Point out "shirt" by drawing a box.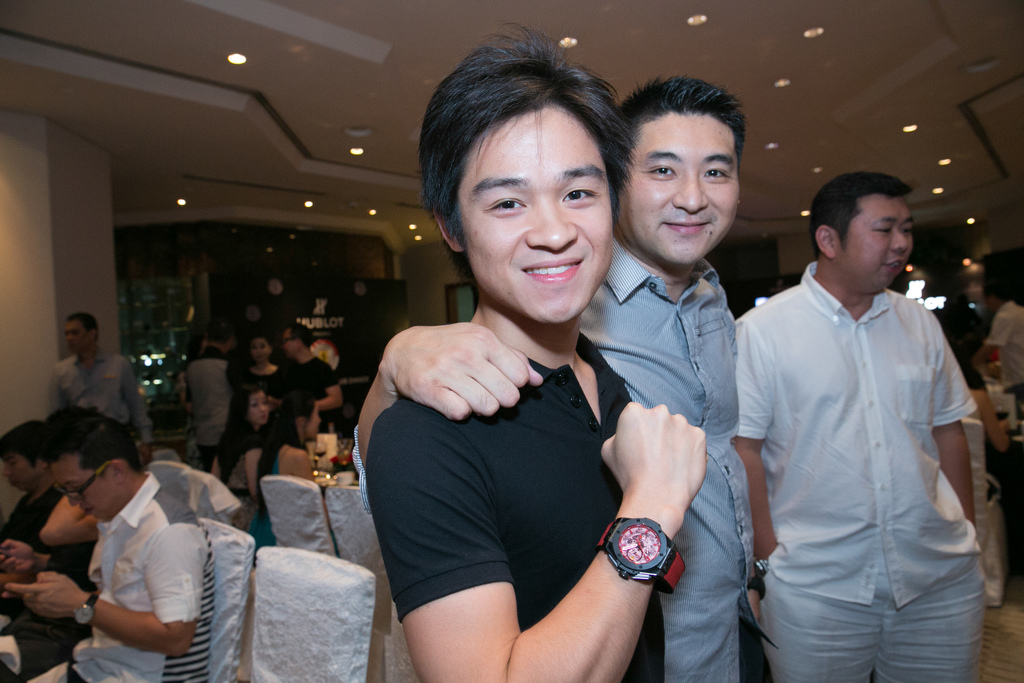
locate(732, 263, 982, 613).
